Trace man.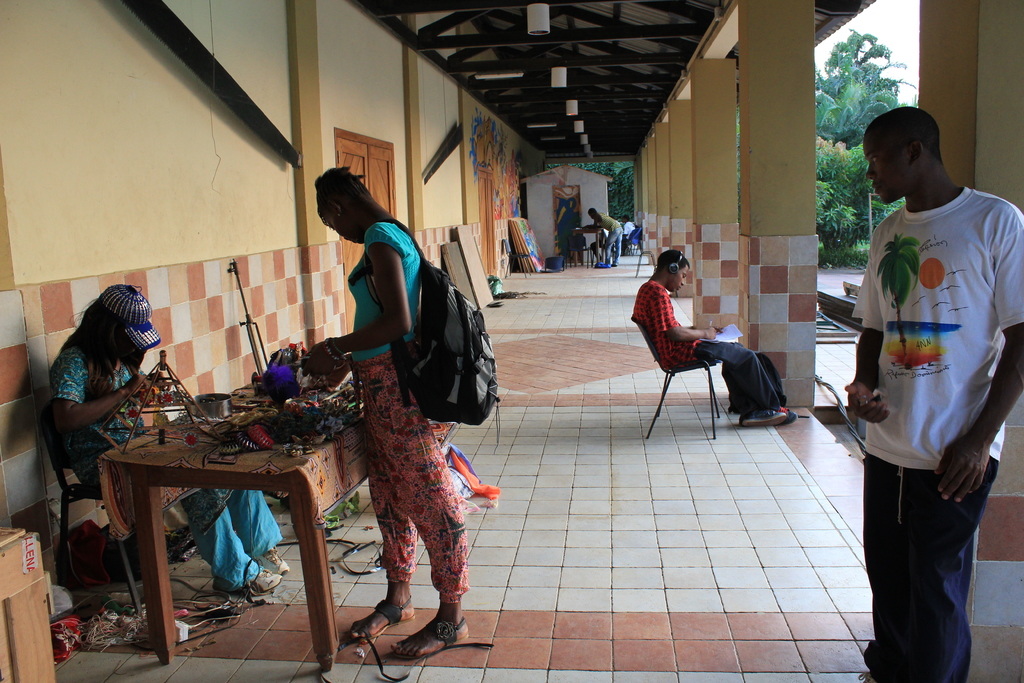
Traced to crop(587, 205, 625, 274).
